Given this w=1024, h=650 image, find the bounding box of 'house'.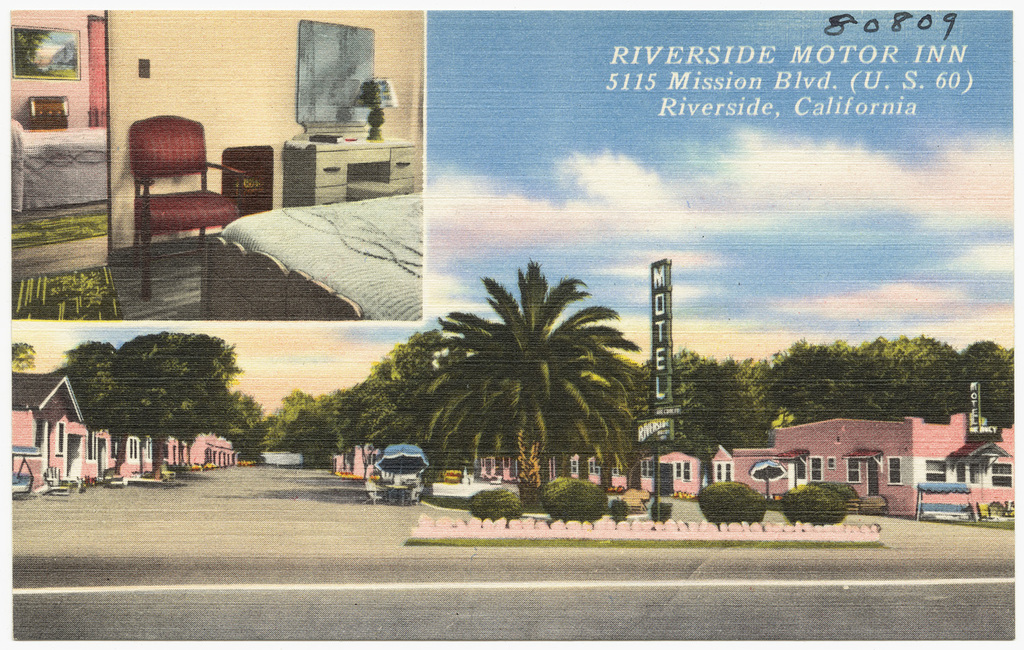
bbox(477, 444, 700, 501).
